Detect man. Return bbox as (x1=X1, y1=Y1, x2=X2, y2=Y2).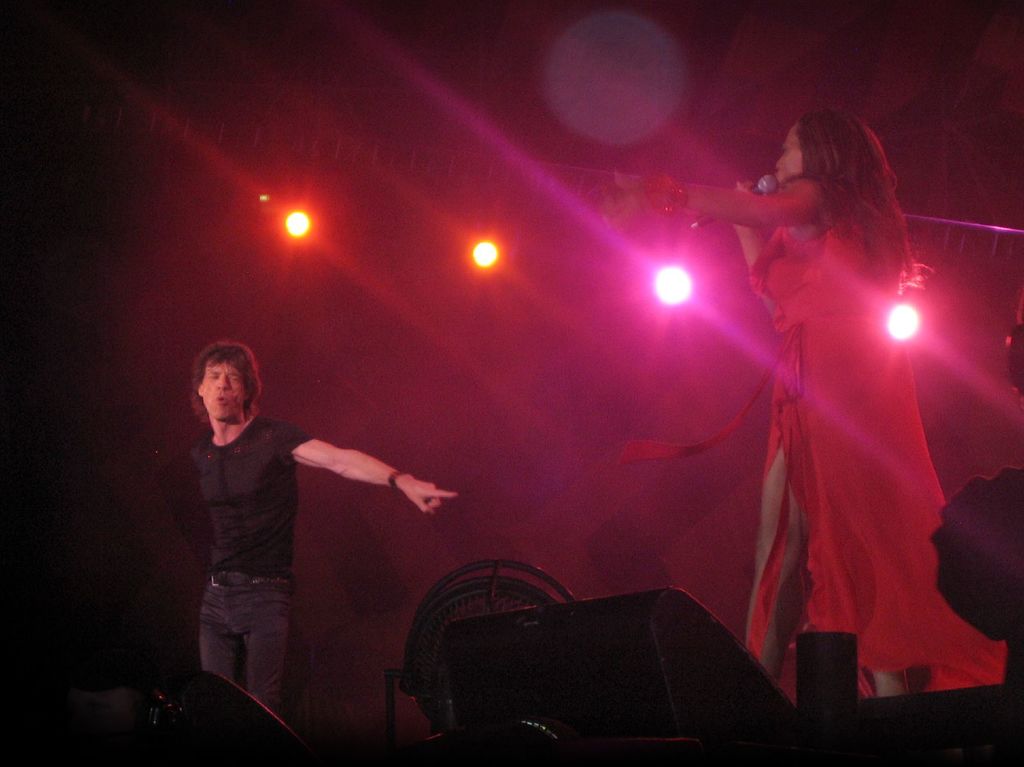
(x1=188, y1=337, x2=461, y2=716).
